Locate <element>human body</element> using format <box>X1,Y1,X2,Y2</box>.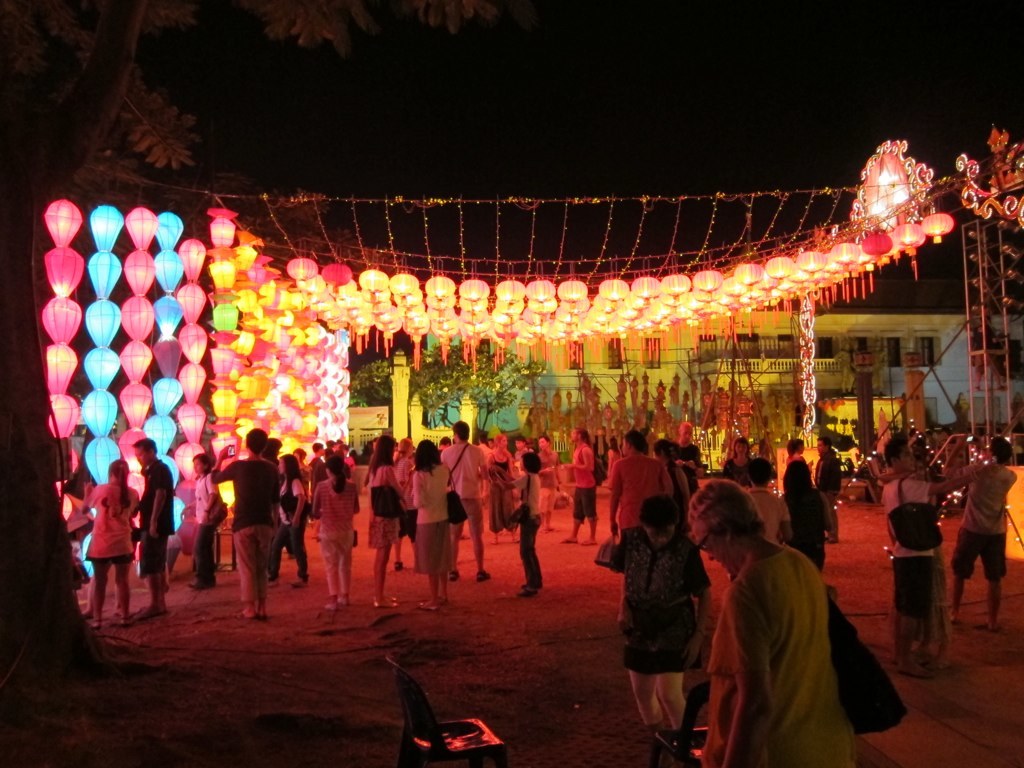
<box>358,439,403,603</box>.
